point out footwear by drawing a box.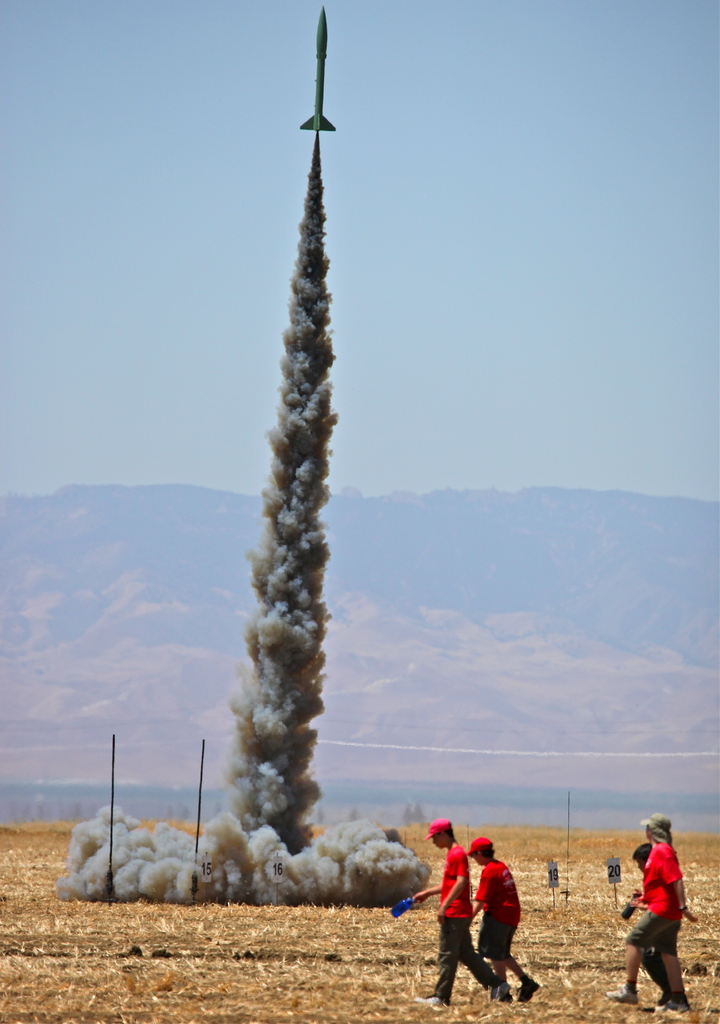
crop(414, 994, 440, 1006).
